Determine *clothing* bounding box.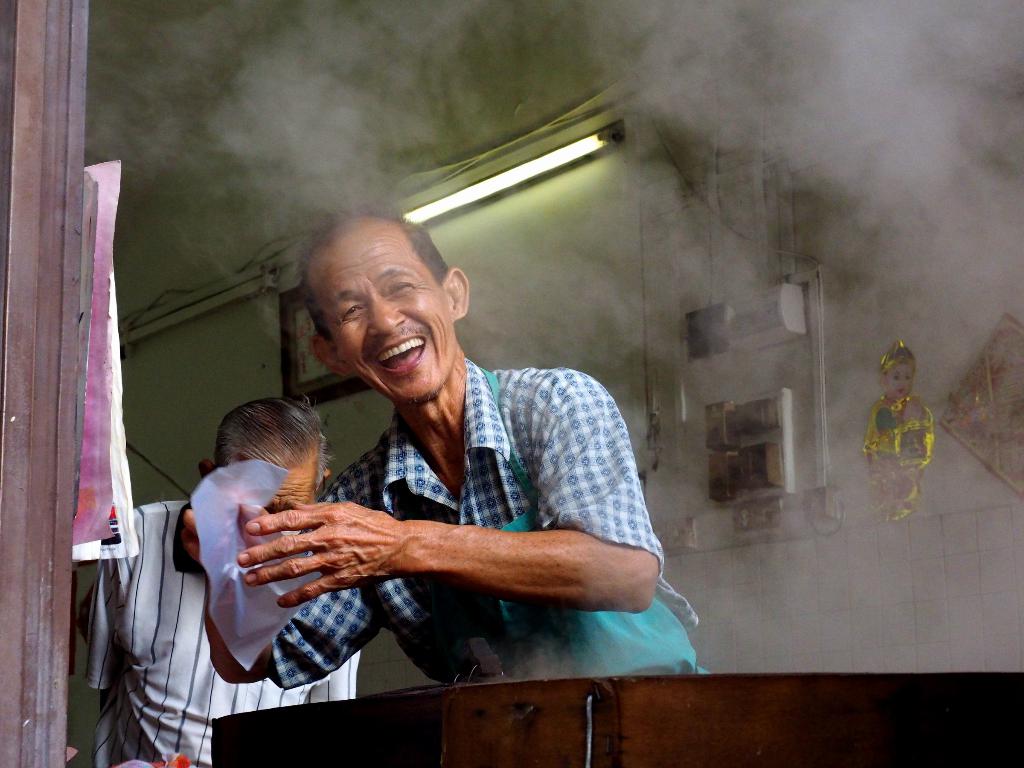
Determined: crop(71, 526, 355, 764).
